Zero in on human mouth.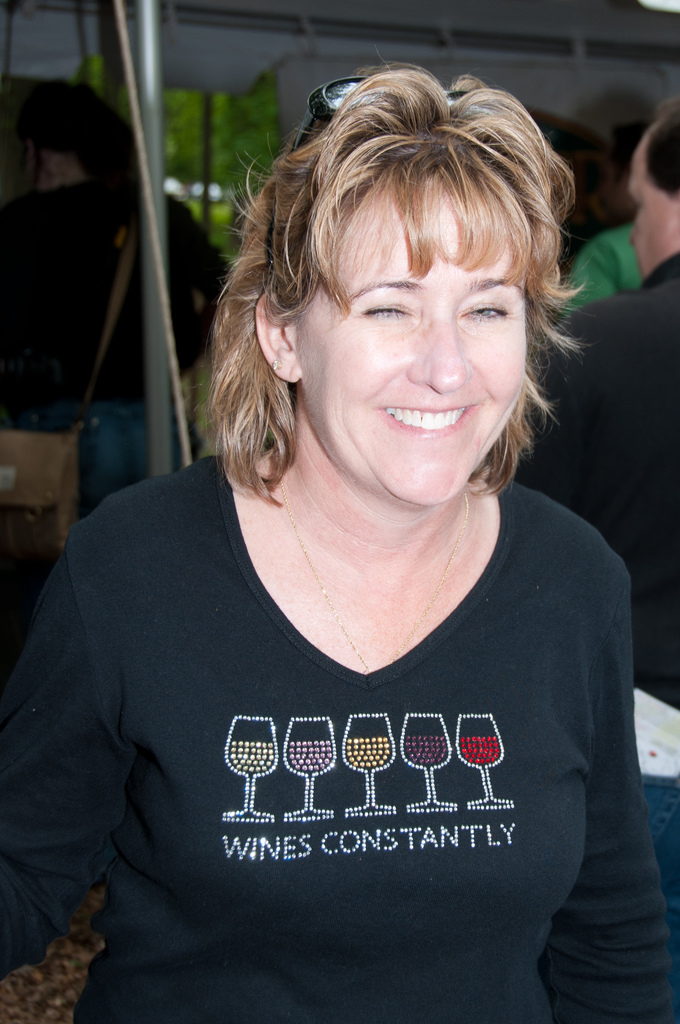
Zeroed in: bbox(372, 387, 485, 446).
